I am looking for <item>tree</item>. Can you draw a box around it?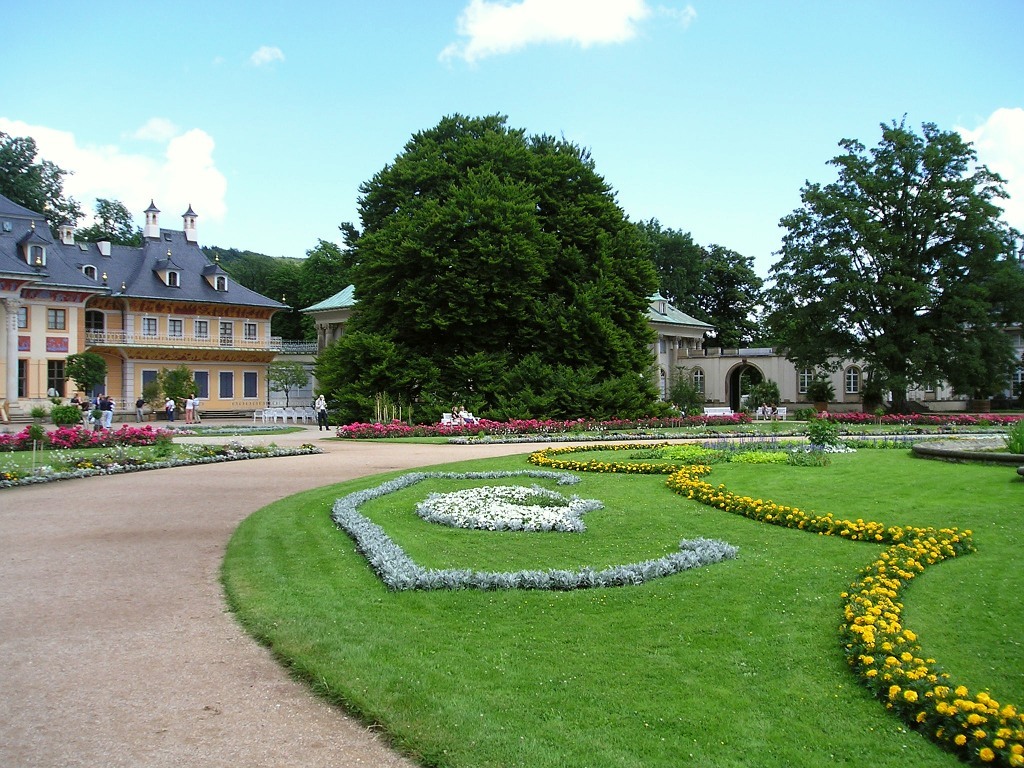
Sure, the bounding box is l=757, t=103, r=1023, b=436.
